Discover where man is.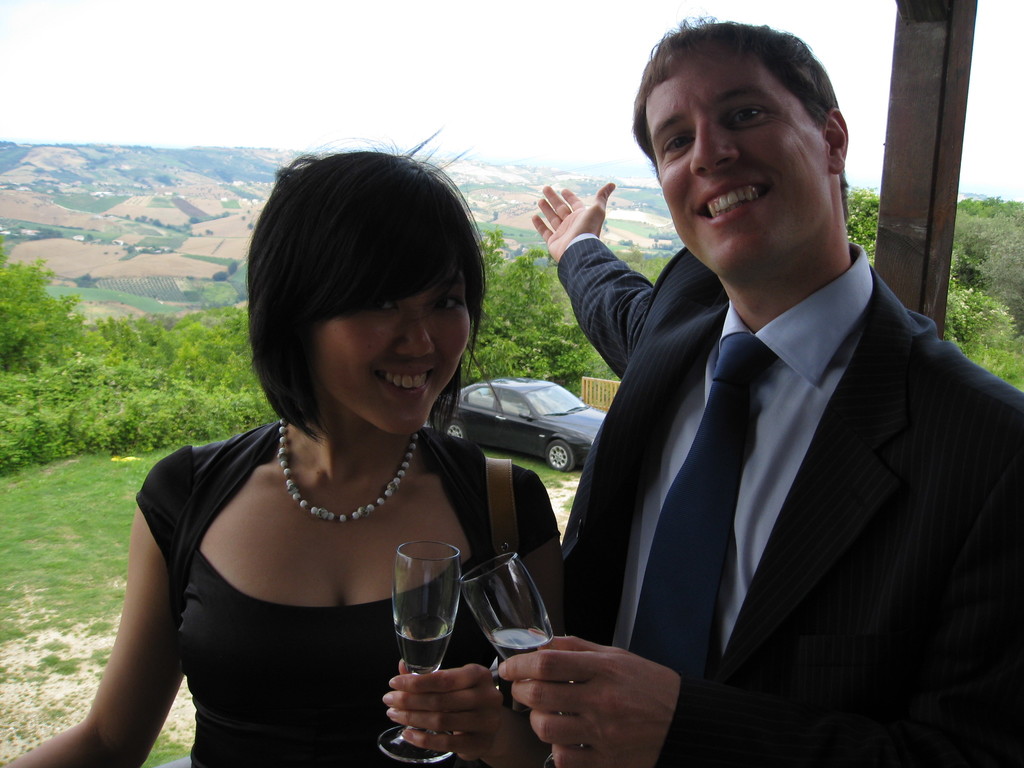
Discovered at locate(501, 16, 1023, 767).
